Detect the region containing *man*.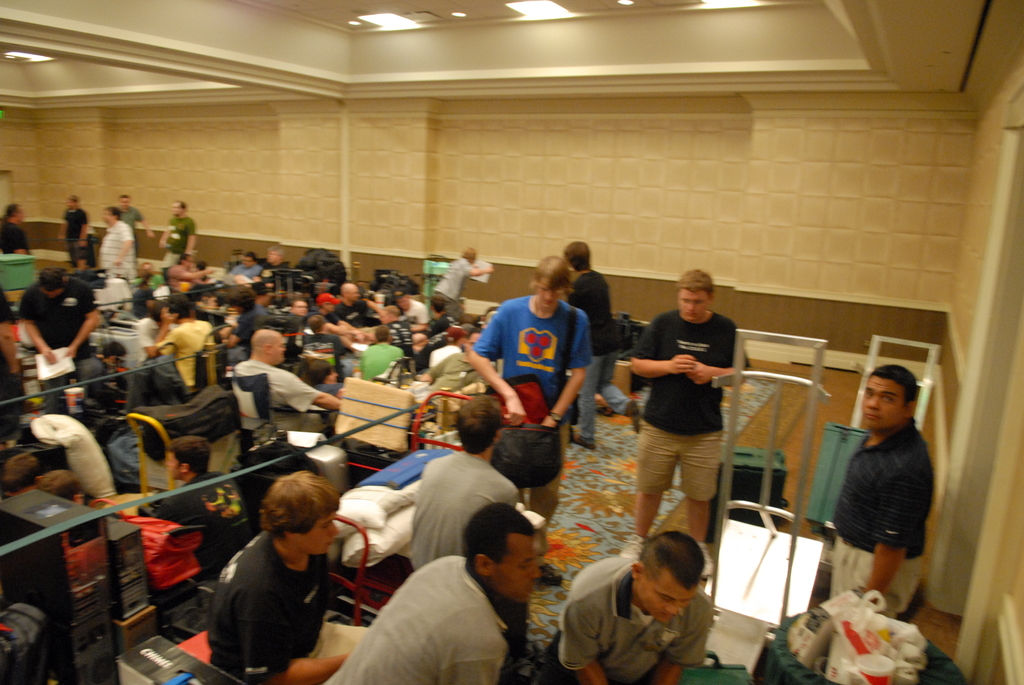
bbox(834, 365, 934, 620).
